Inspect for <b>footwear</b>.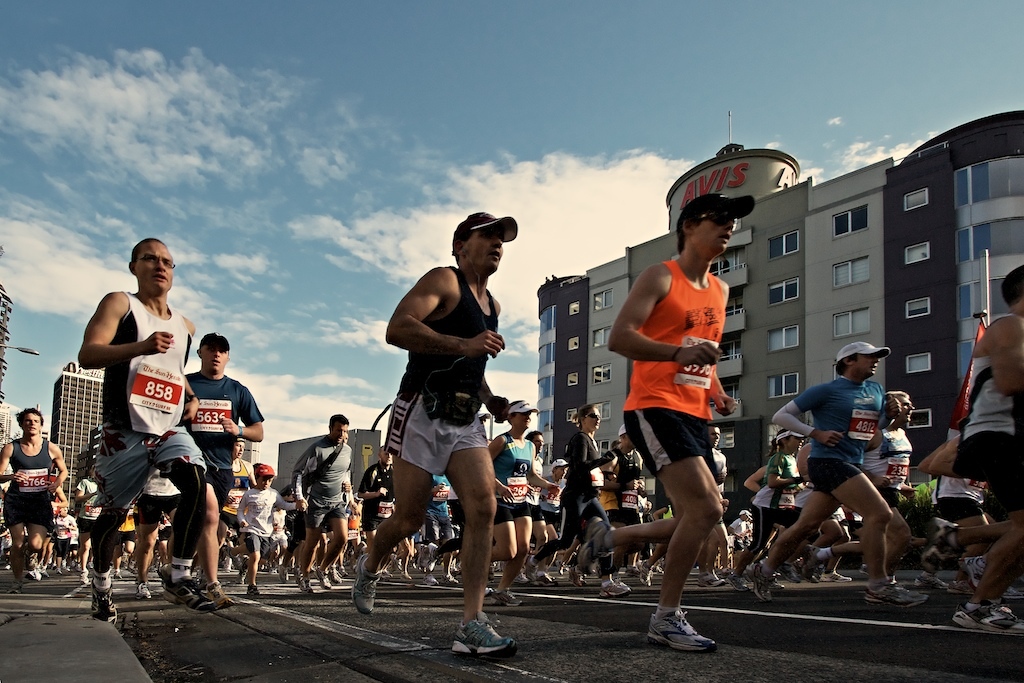
Inspection: detection(867, 581, 927, 610).
